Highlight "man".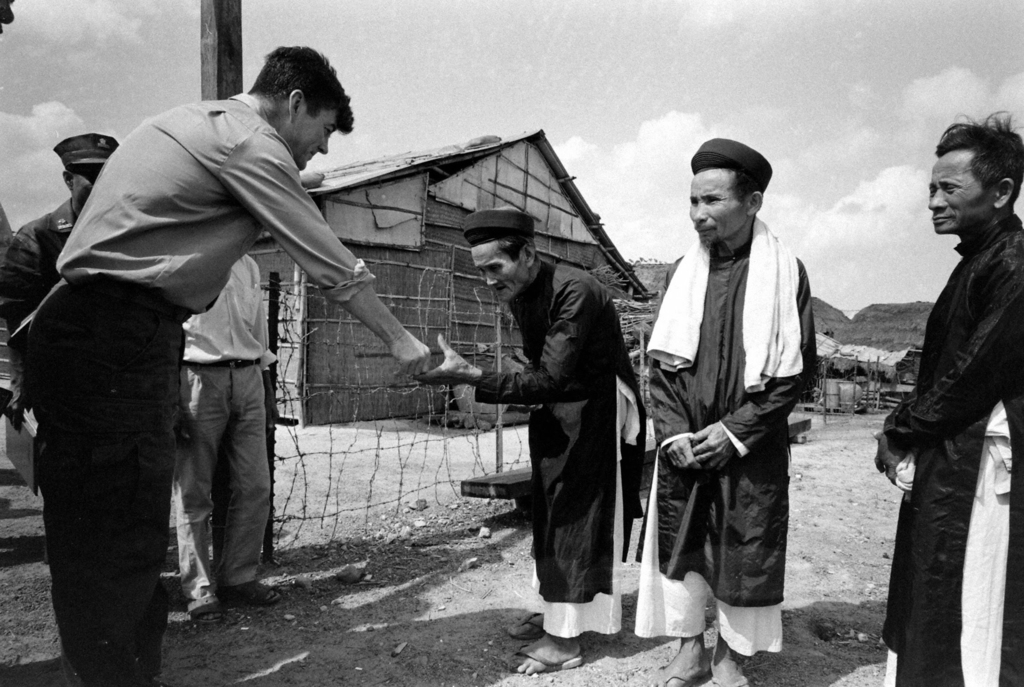
Highlighted region: [left=410, top=209, right=649, bottom=674].
